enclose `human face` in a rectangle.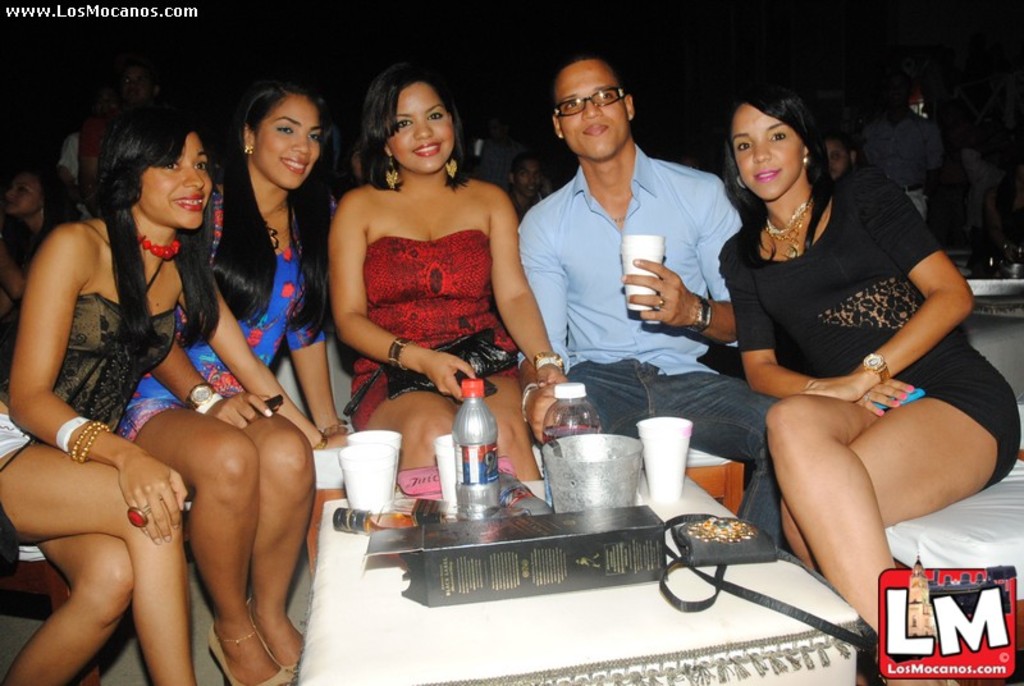
<bbox>142, 132, 218, 225</bbox>.
